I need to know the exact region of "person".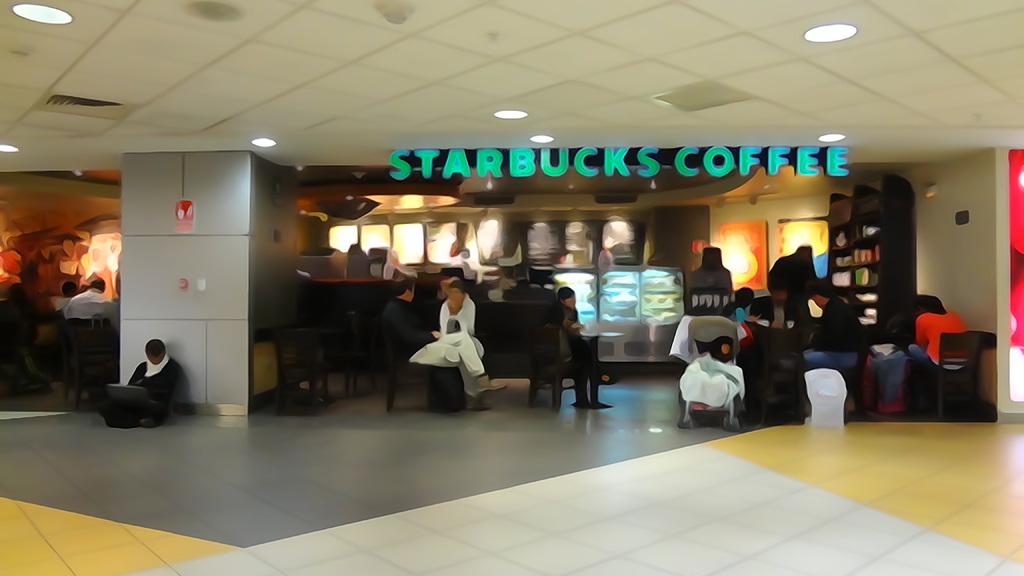
Region: (x1=412, y1=275, x2=481, y2=414).
